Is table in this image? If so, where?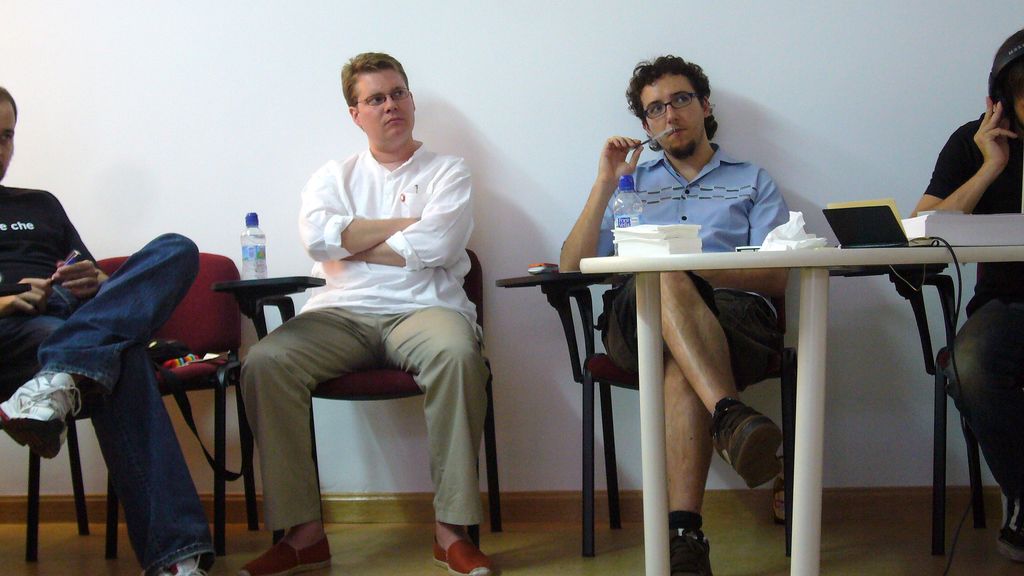
Yes, at x1=505 y1=216 x2=997 y2=564.
